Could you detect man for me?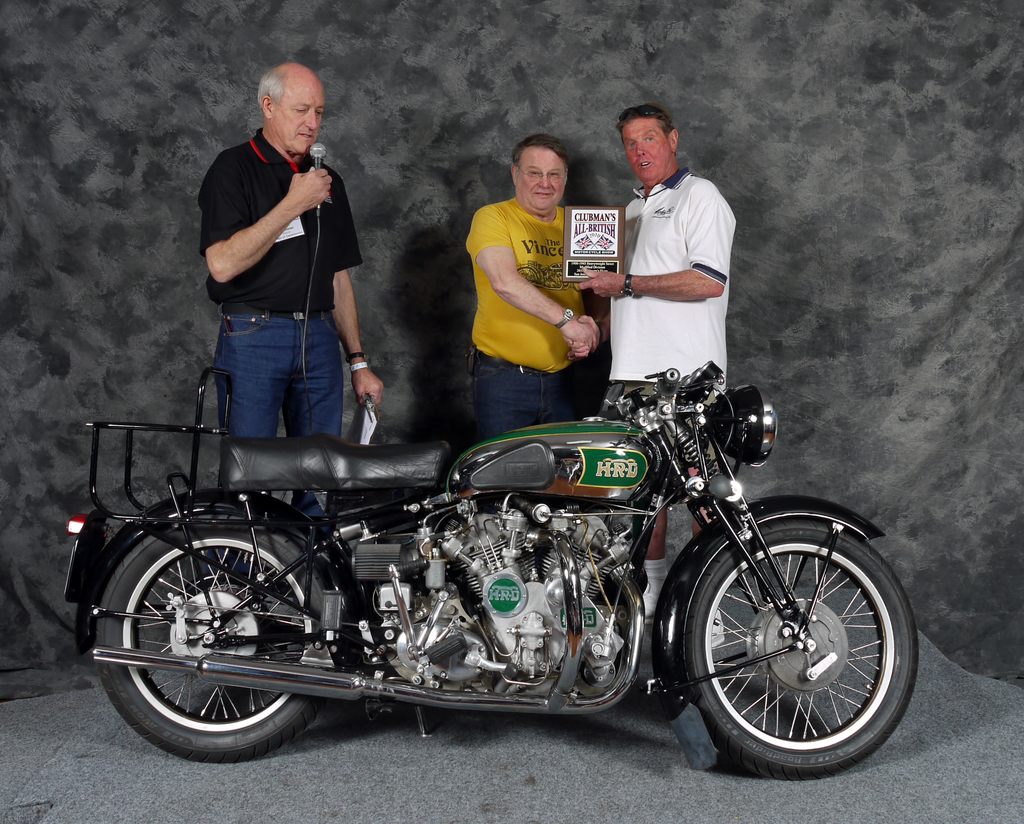
Detection result: bbox(199, 56, 384, 528).
